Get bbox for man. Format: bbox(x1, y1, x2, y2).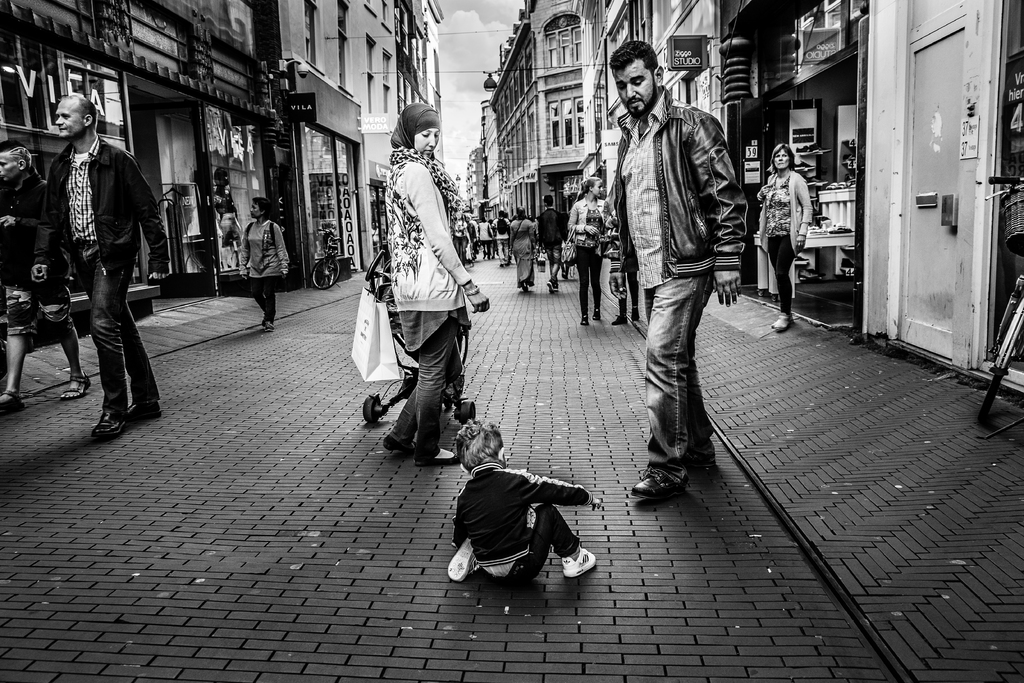
bbox(539, 191, 570, 293).
